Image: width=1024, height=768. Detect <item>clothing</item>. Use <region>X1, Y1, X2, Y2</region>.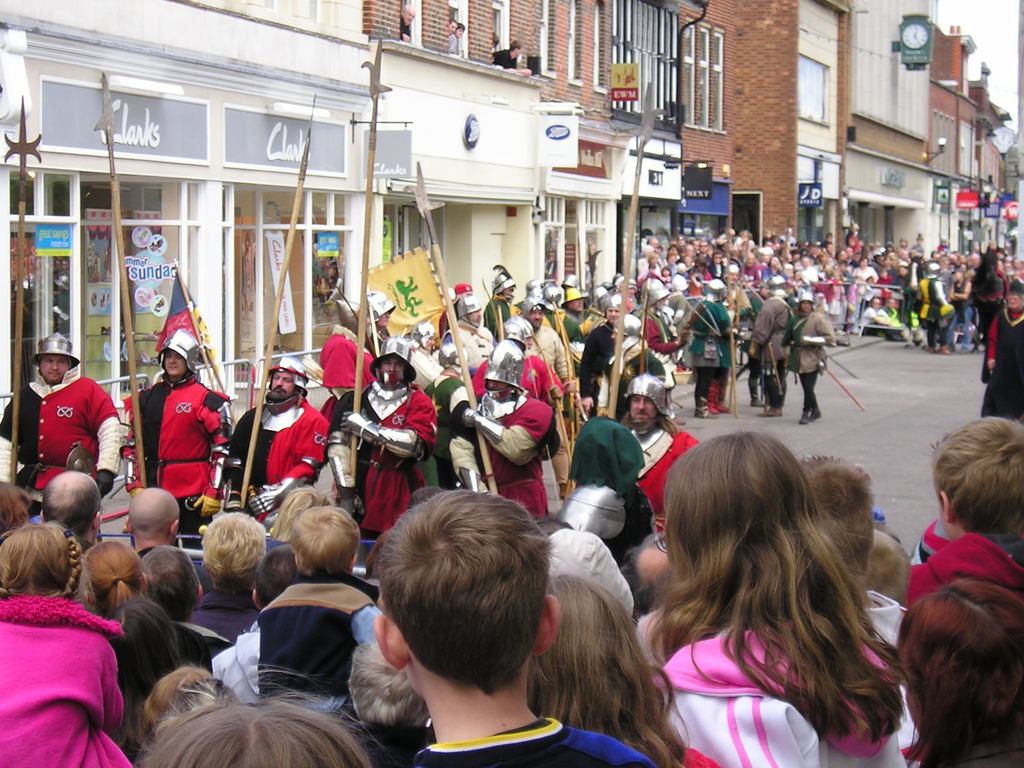
<region>984, 309, 1023, 419</region>.
